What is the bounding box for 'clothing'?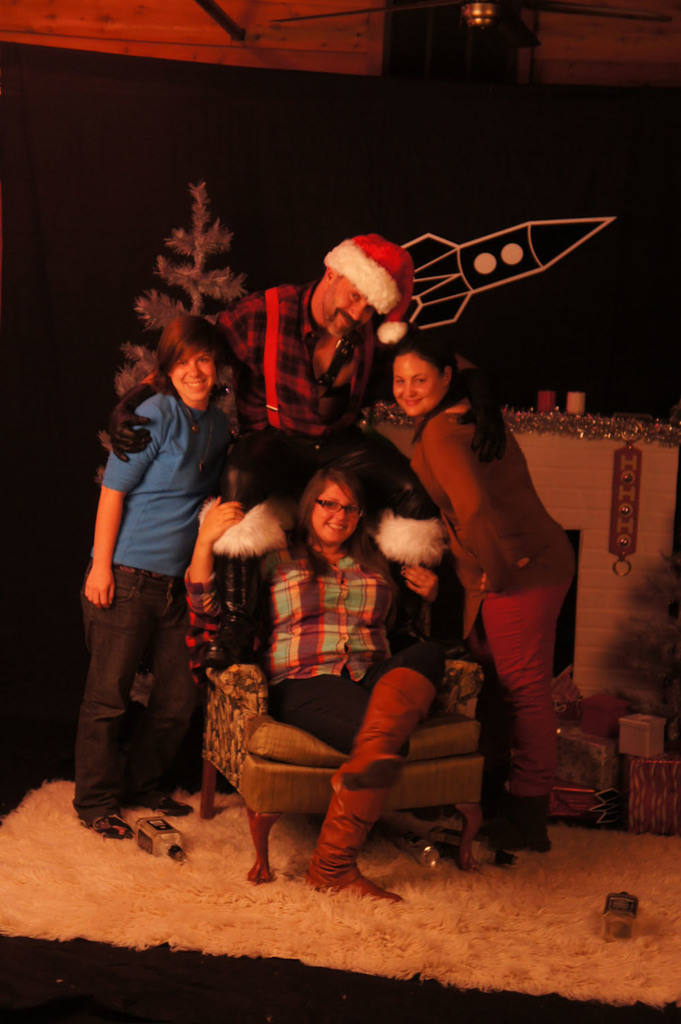
(left=72, top=574, right=203, bottom=839).
